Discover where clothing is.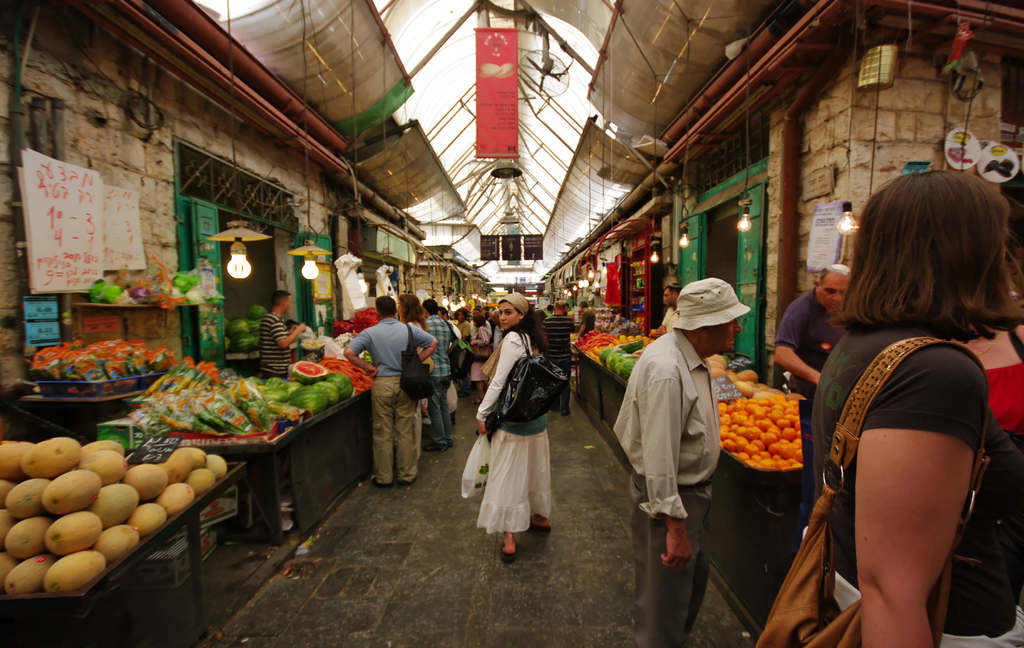
Discovered at [left=397, top=319, right=423, bottom=449].
